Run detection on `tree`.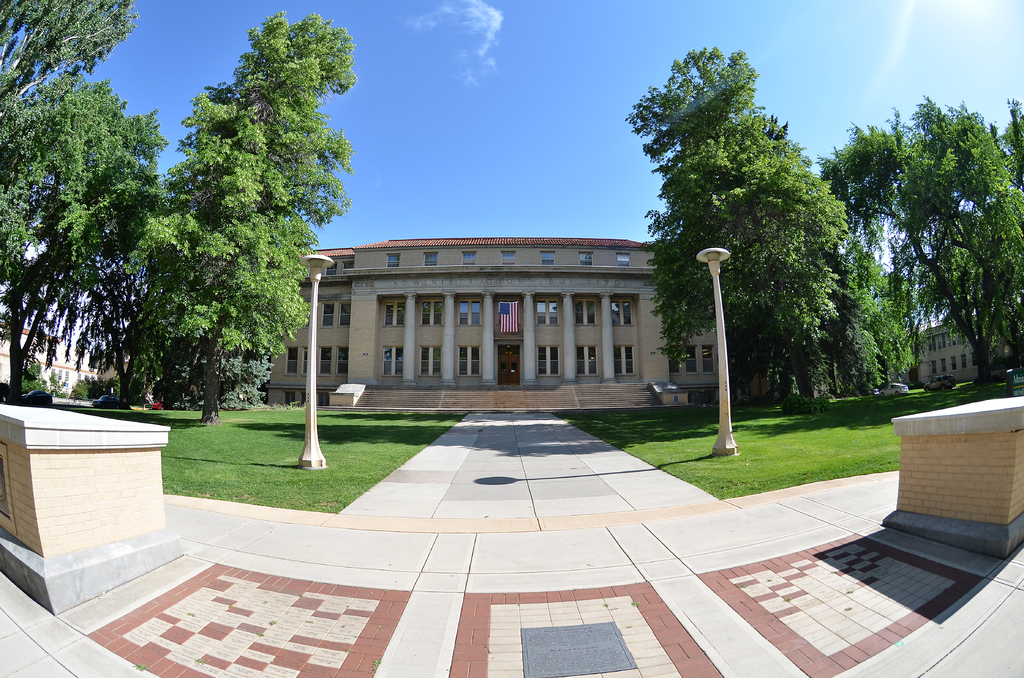
Result: <region>0, 0, 188, 414</region>.
